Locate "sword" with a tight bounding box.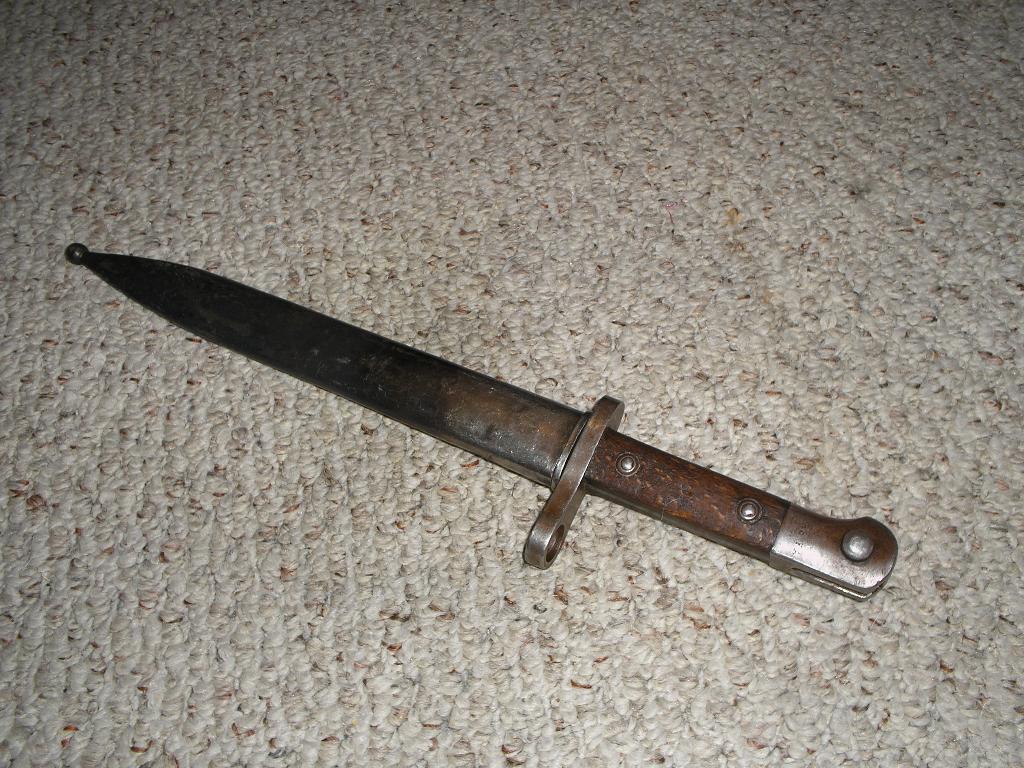
Rect(63, 246, 897, 603).
